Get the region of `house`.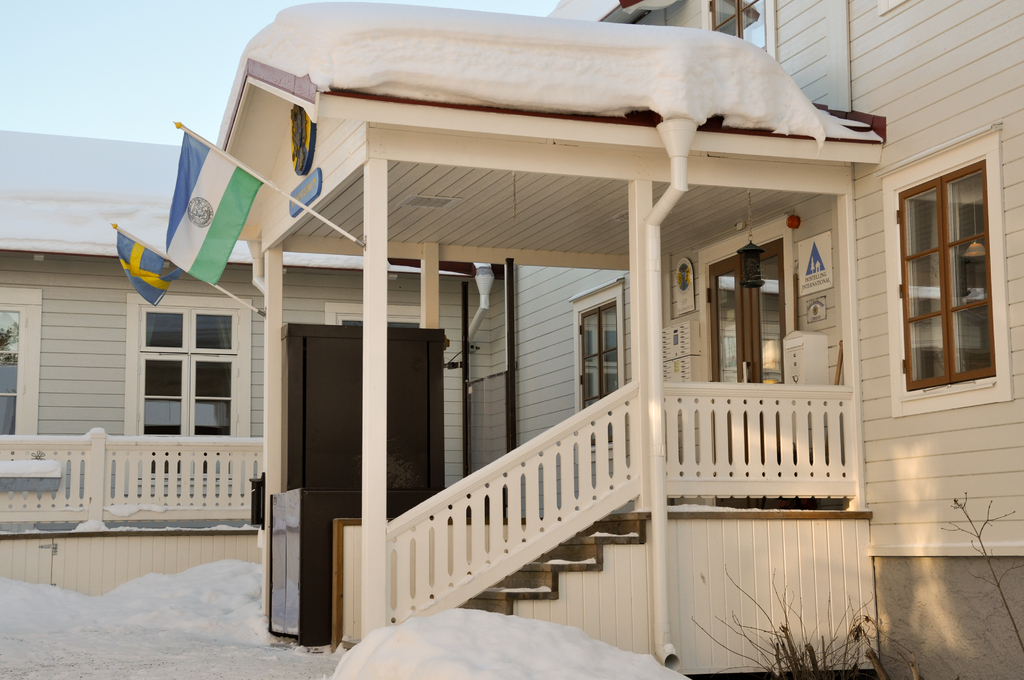
<region>0, 127, 488, 599</region>.
